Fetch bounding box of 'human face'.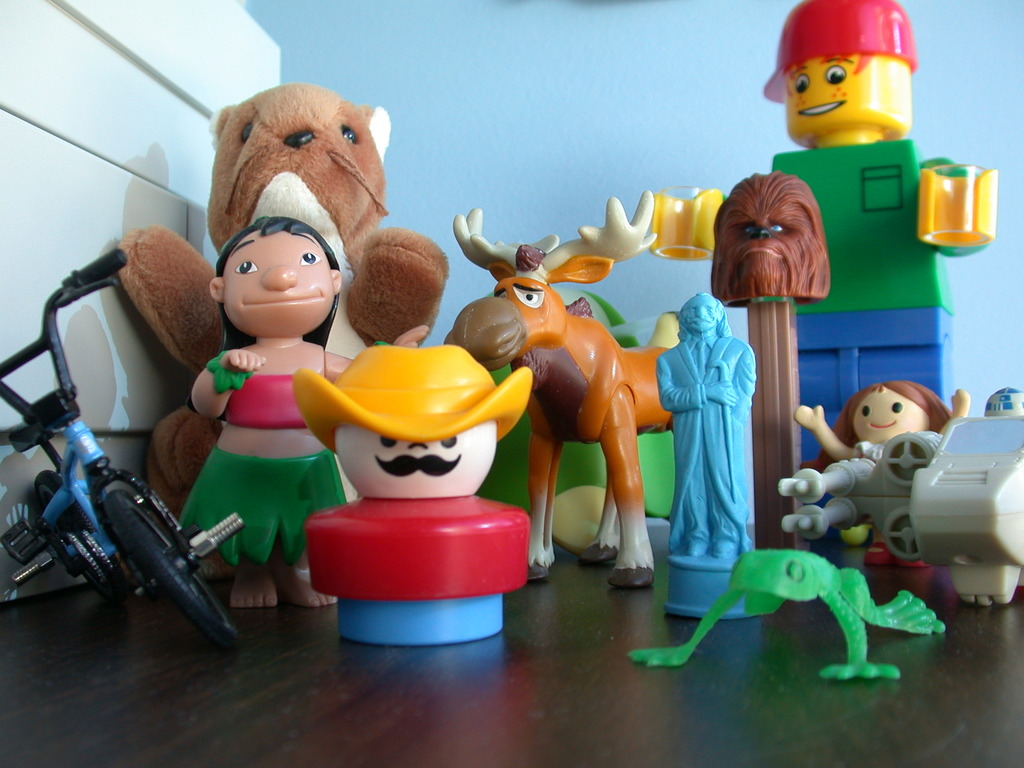
Bbox: bbox=(684, 296, 719, 330).
